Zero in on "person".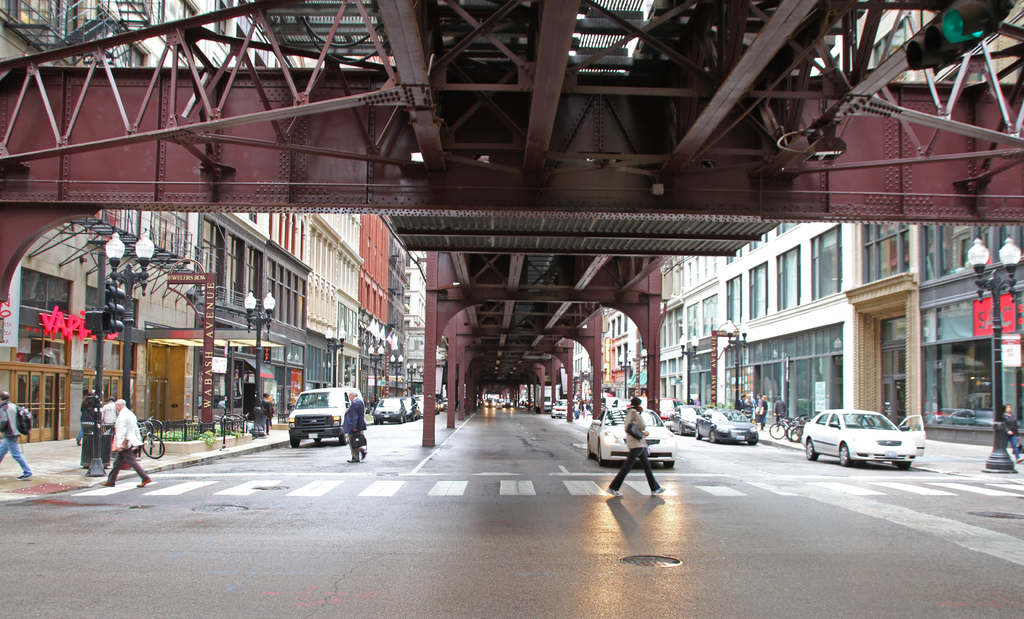
Zeroed in: 95/399/148/490.
